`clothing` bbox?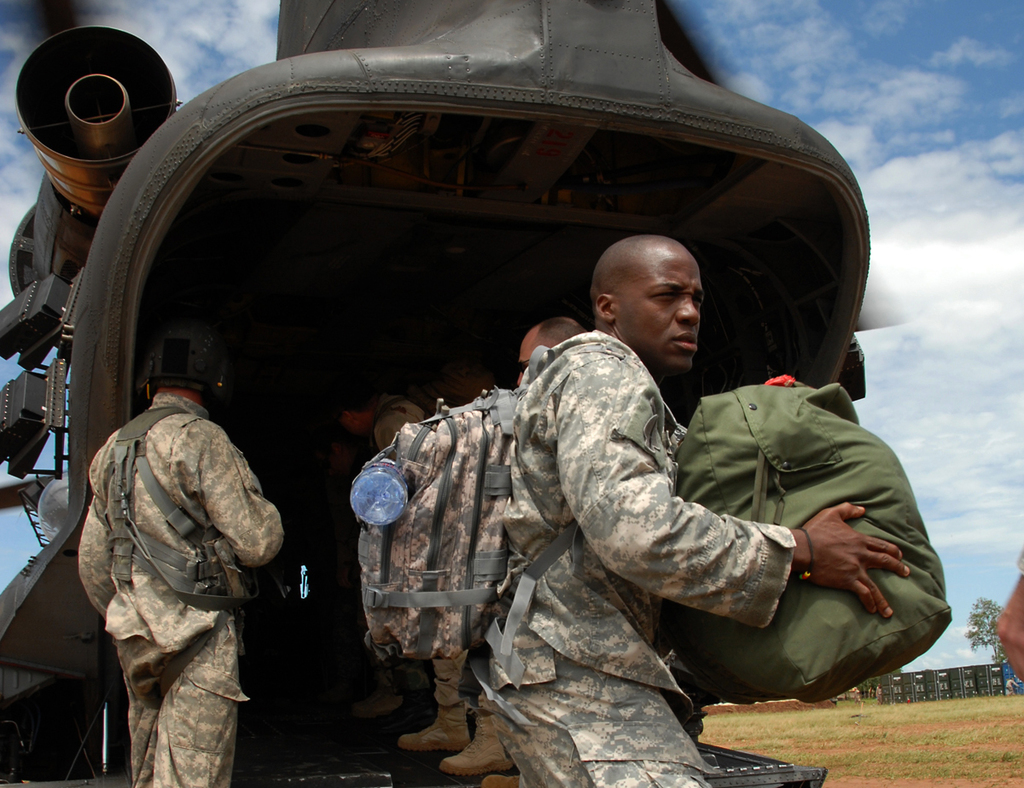
60,341,278,776
